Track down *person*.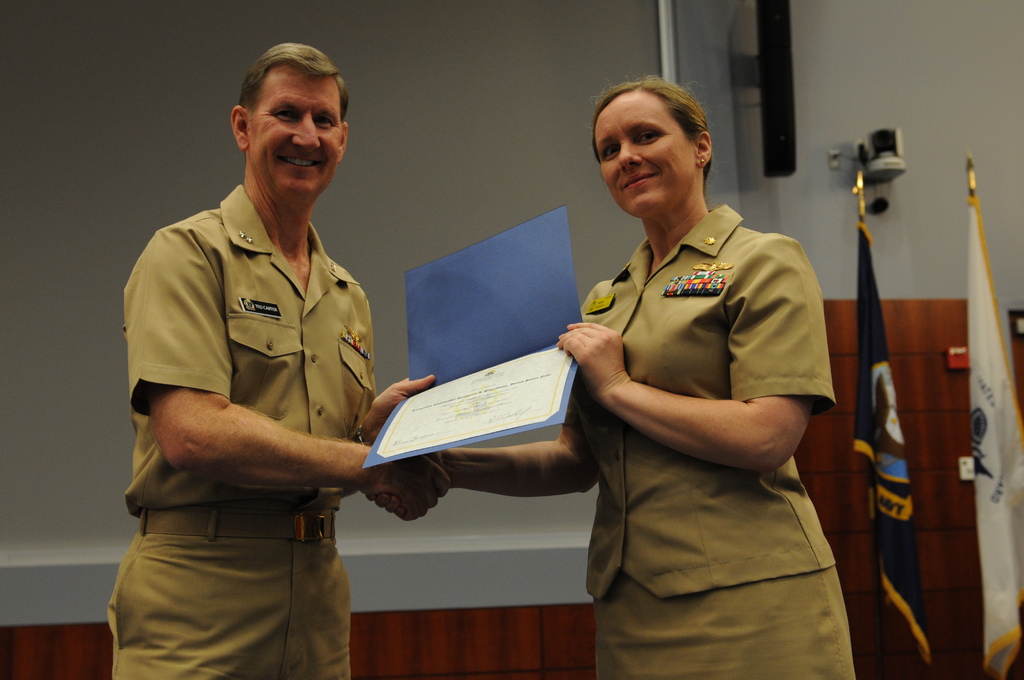
Tracked to bbox(121, 40, 458, 679).
